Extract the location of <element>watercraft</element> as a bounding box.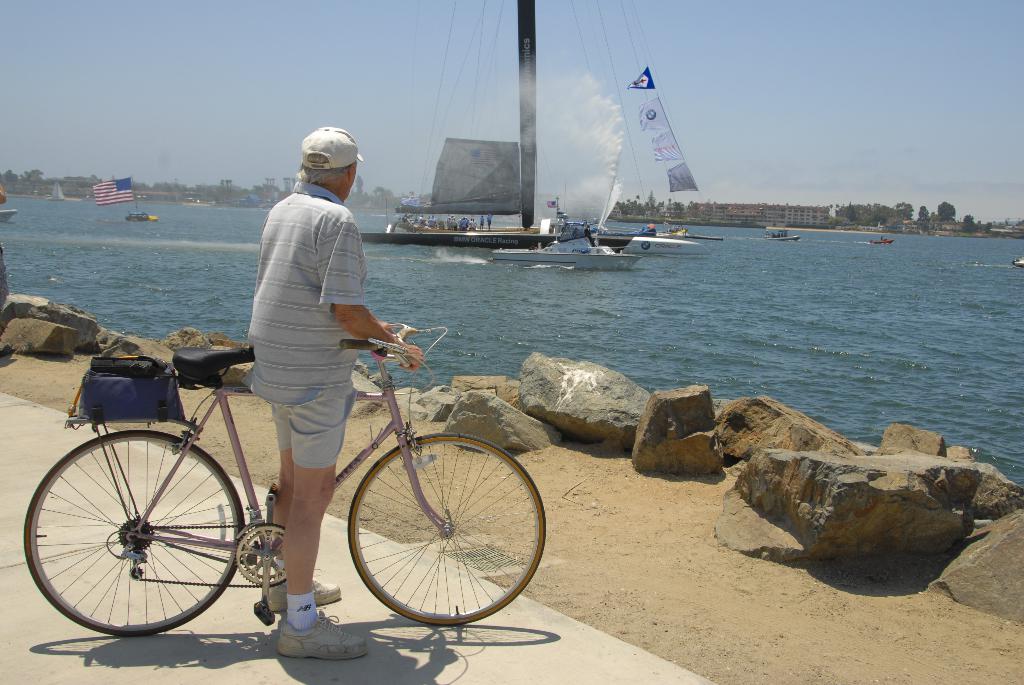
box=[0, 194, 22, 226].
